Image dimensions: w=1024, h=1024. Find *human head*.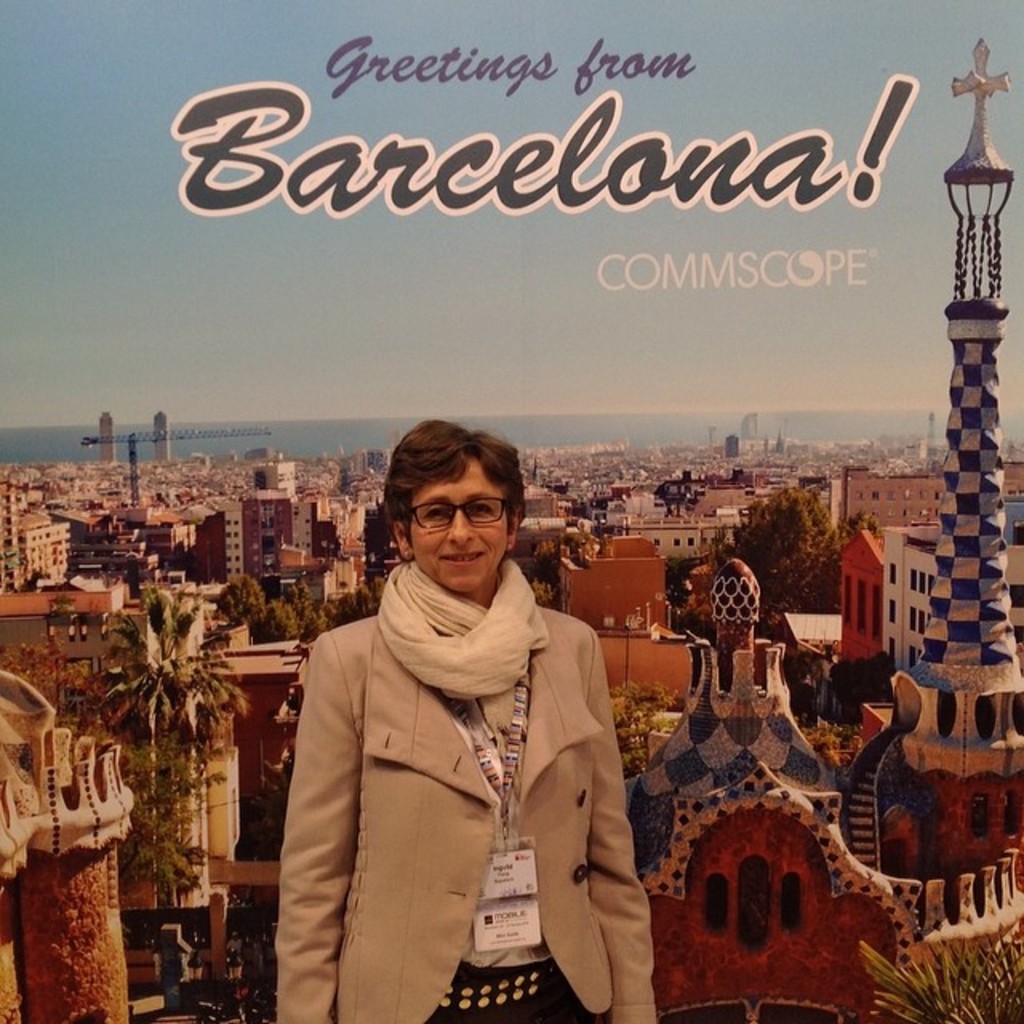
bbox(378, 424, 538, 581).
